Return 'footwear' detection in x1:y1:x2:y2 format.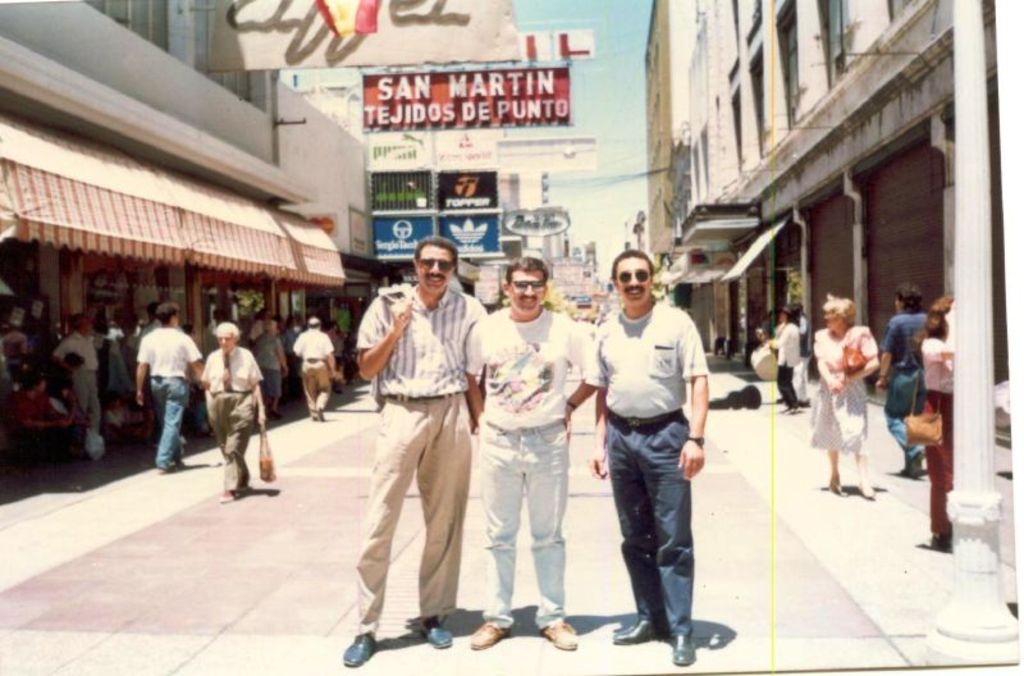
612:617:668:641.
